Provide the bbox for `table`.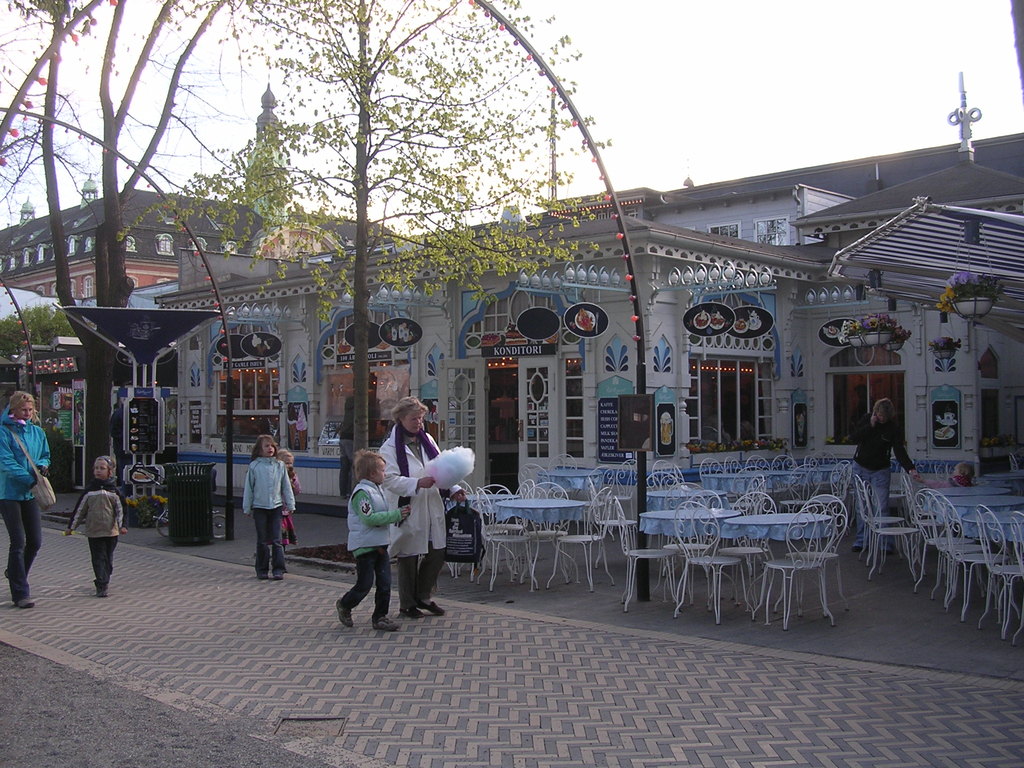
left=805, top=455, right=837, bottom=500.
